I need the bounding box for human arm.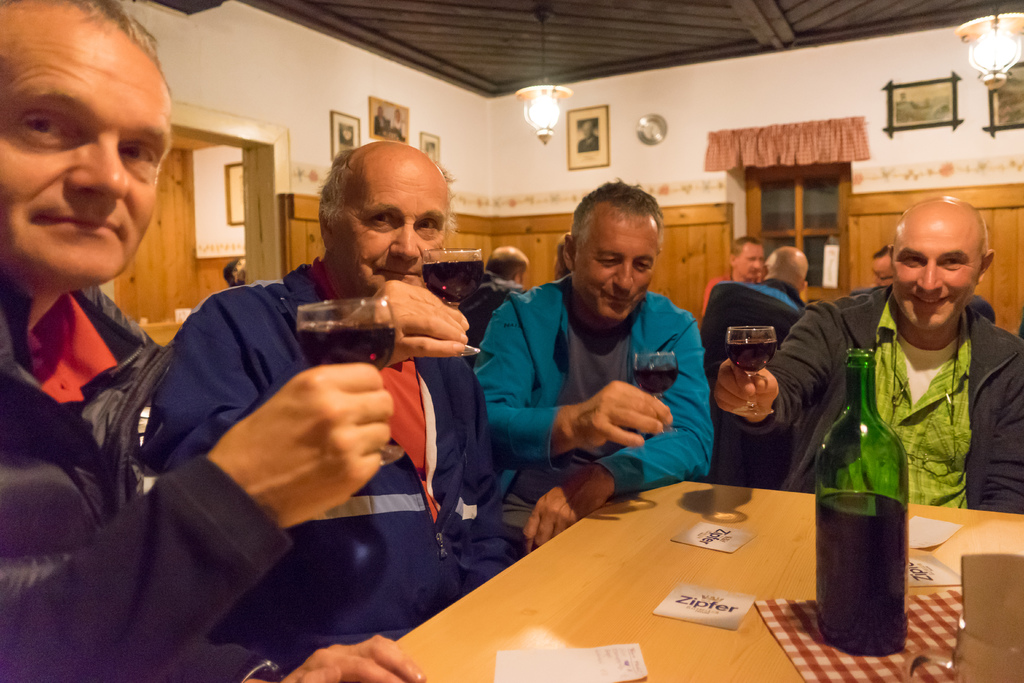
Here it is: (x1=710, y1=298, x2=847, y2=440).
